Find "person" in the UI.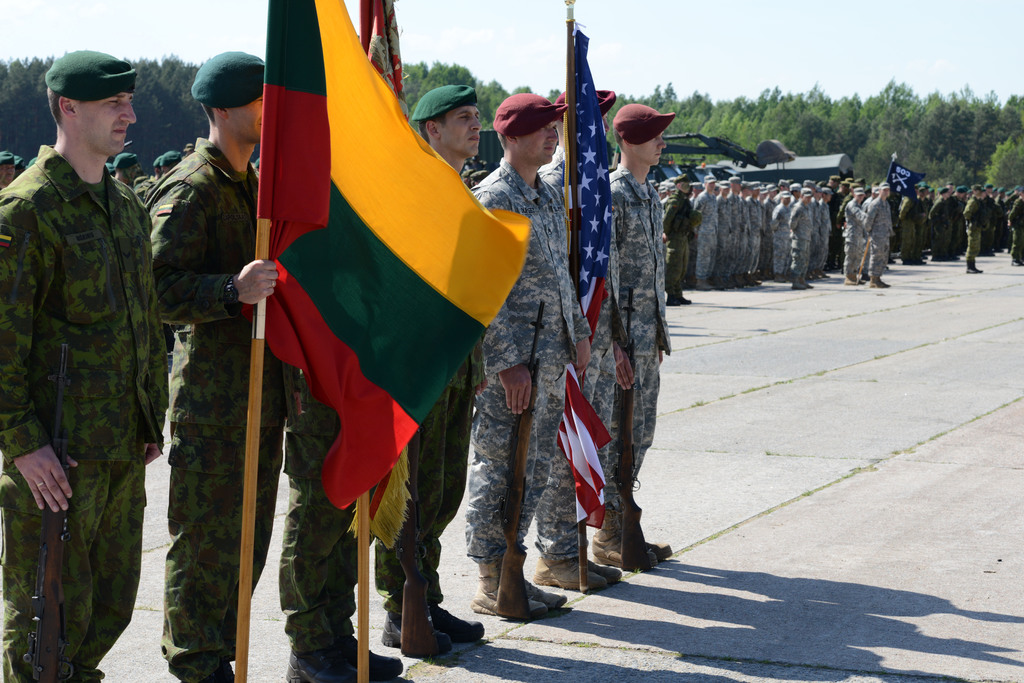
UI element at [left=26, top=65, right=170, bottom=682].
